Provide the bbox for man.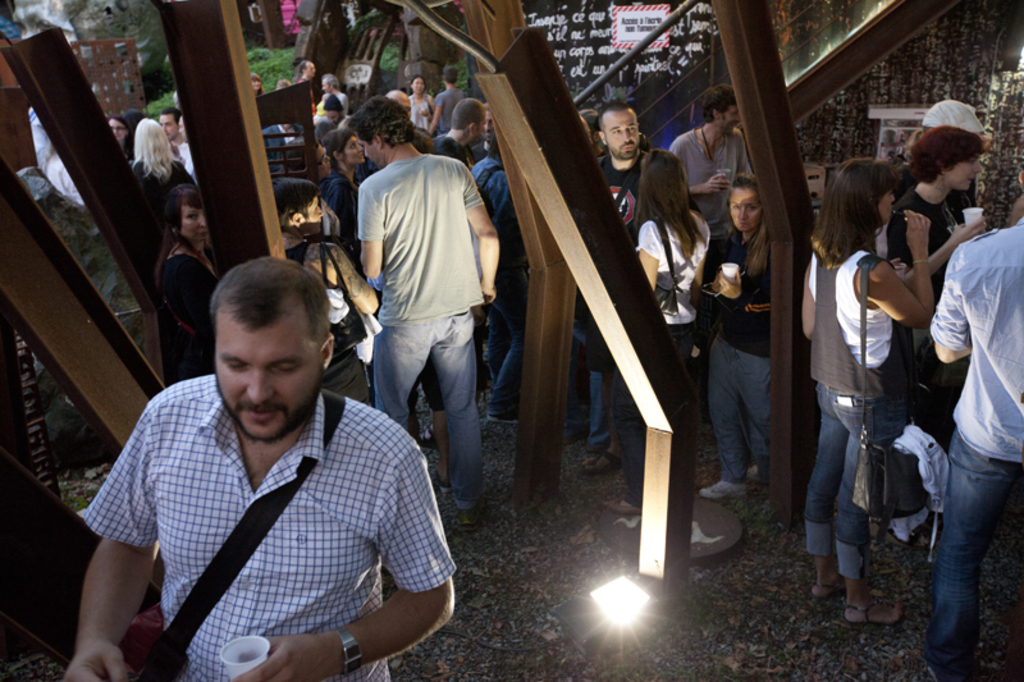
<region>77, 228, 453, 670</region>.
